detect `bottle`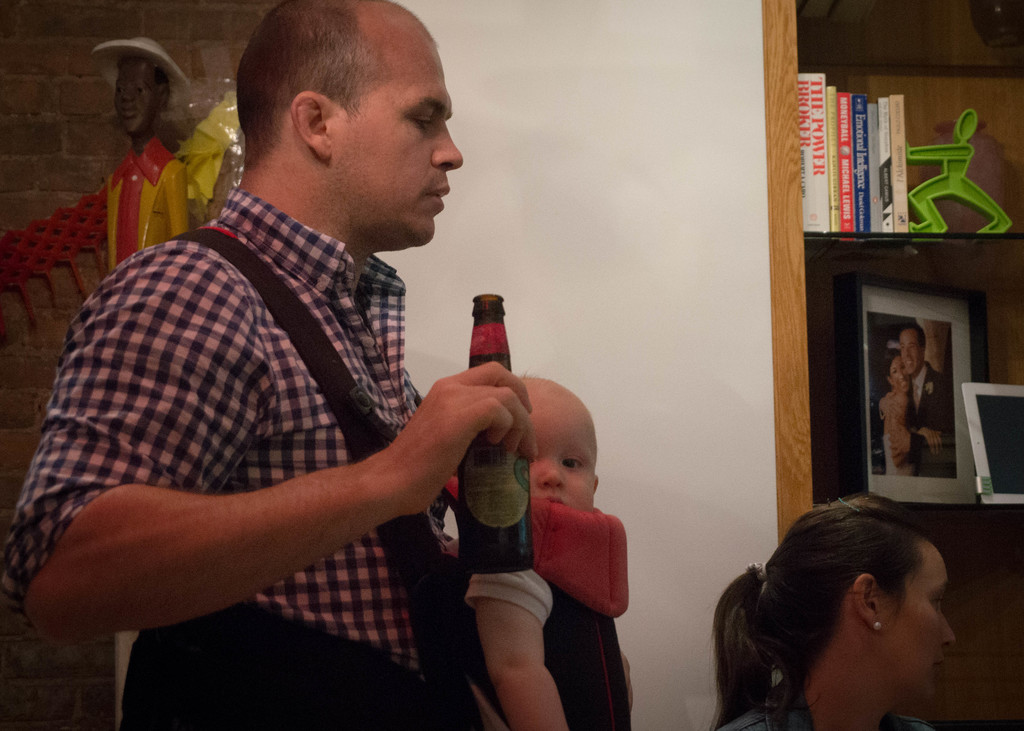
(x1=457, y1=289, x2=533, y2=574)
